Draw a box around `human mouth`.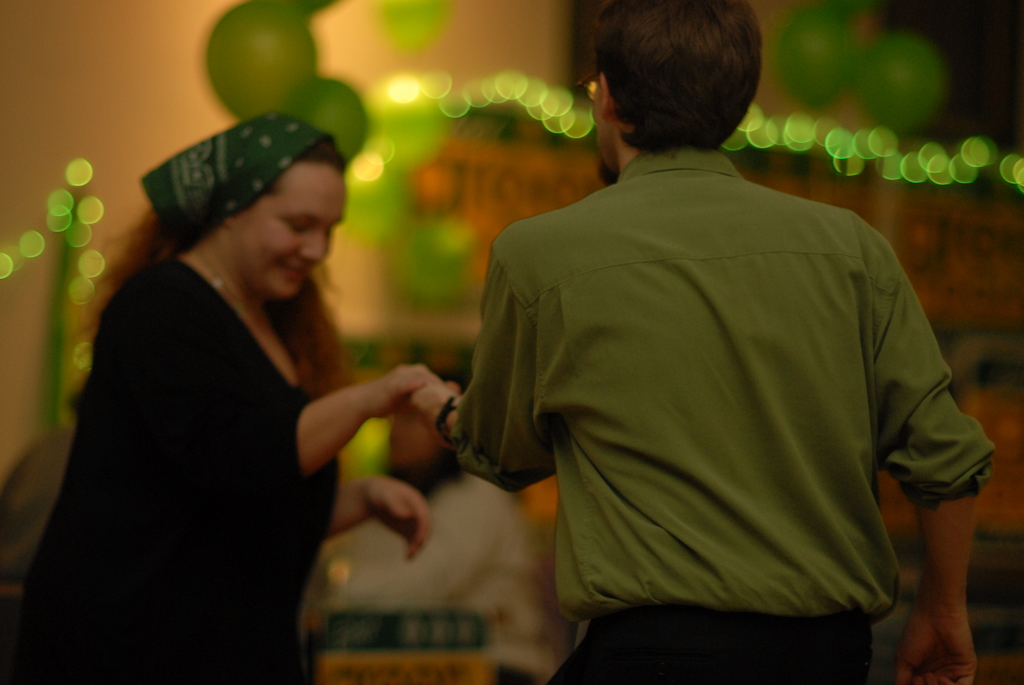
(282,265,312,281).
